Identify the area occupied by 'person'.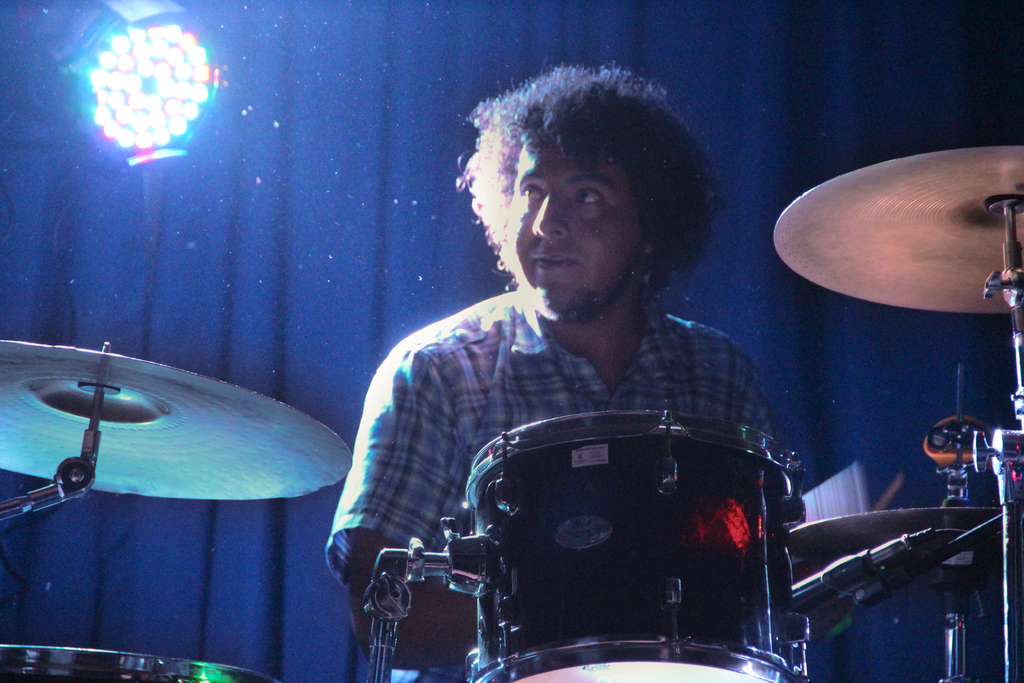
Area: {"left": 355, "top": 87, "right": 810, "bottom": 655}.
